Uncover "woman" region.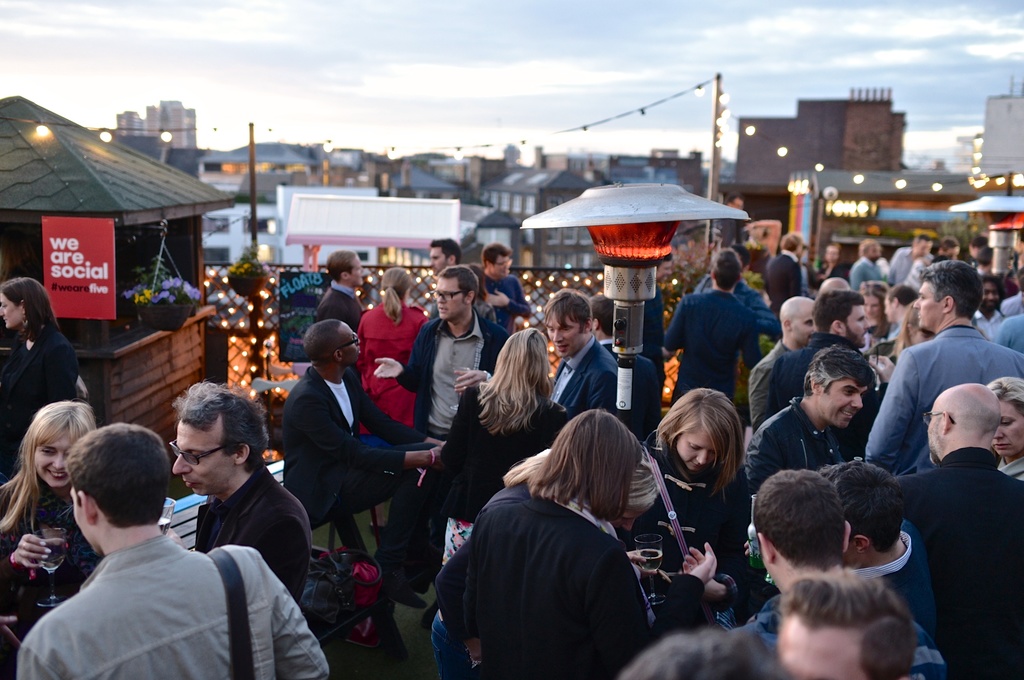
Uncovered: box=[649, 381, 776, 635].
